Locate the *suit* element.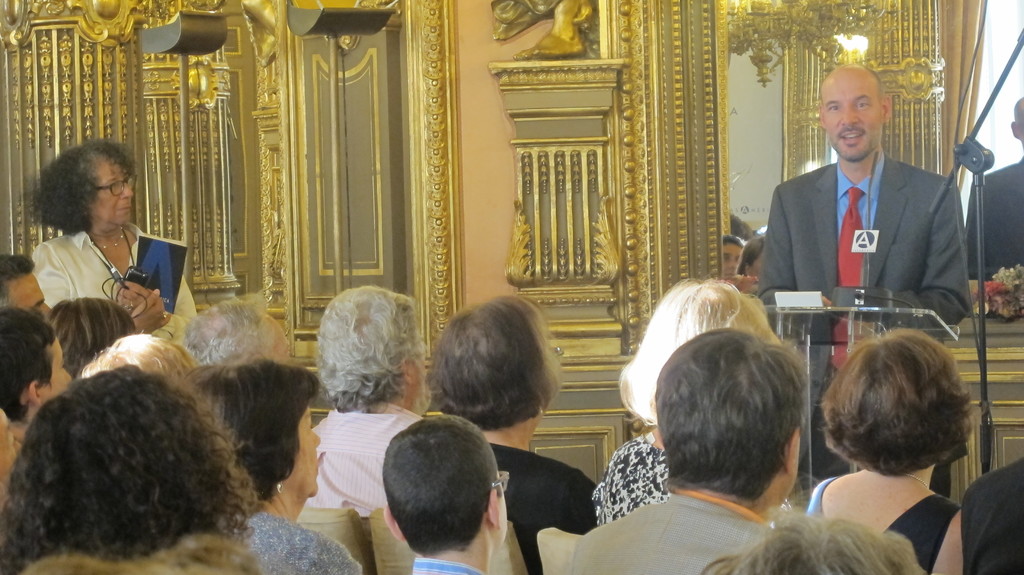
Element bbox: bbox(24, 230, 198, 353).
